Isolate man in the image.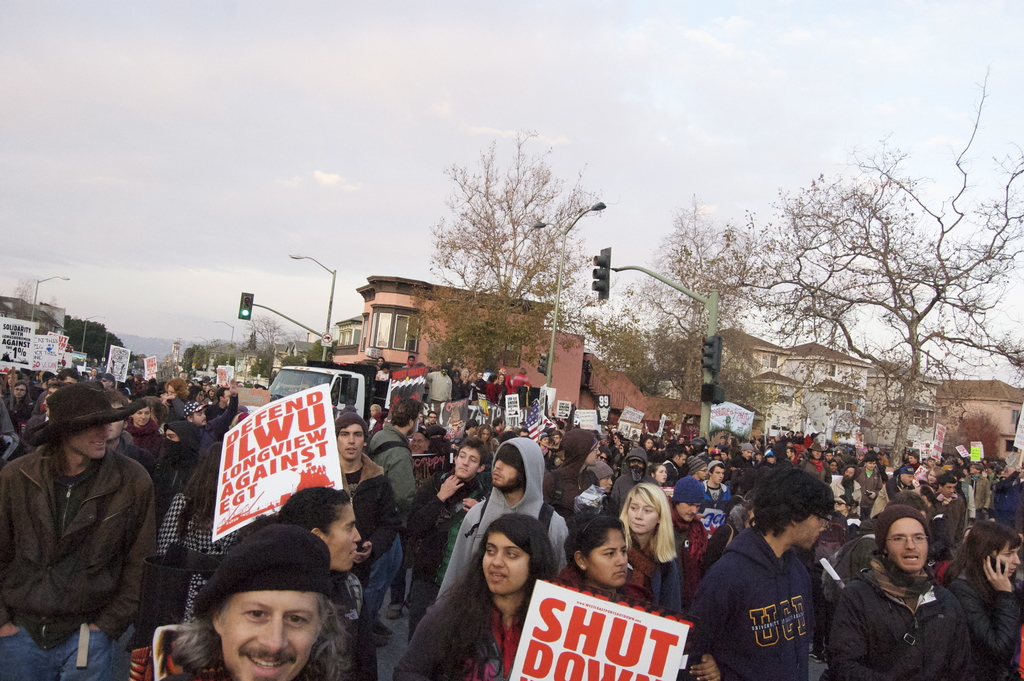
Isolated region: [x1=331, y1=423, x2=397, y2=570].
